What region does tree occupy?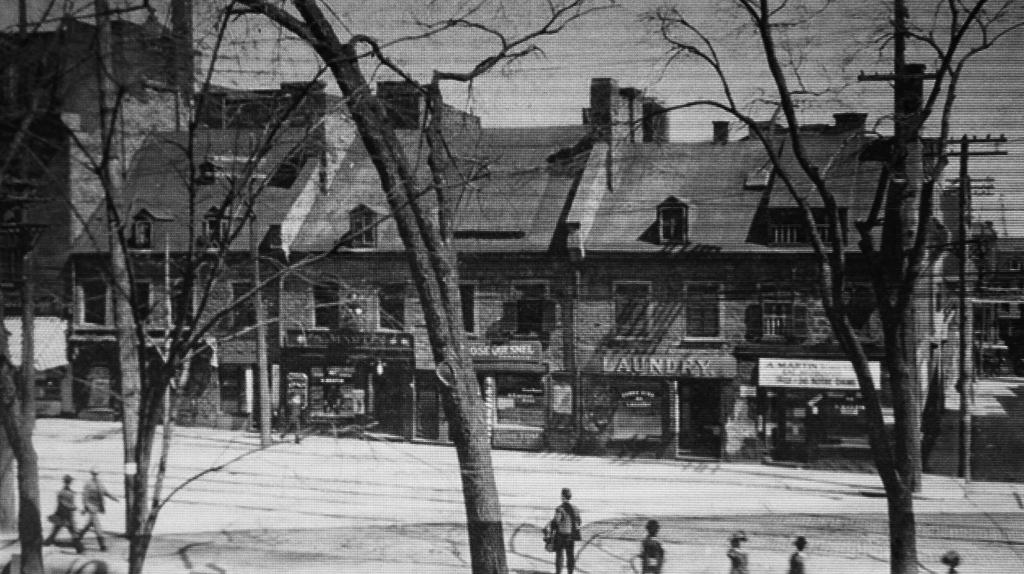
582 0 1023 573.
